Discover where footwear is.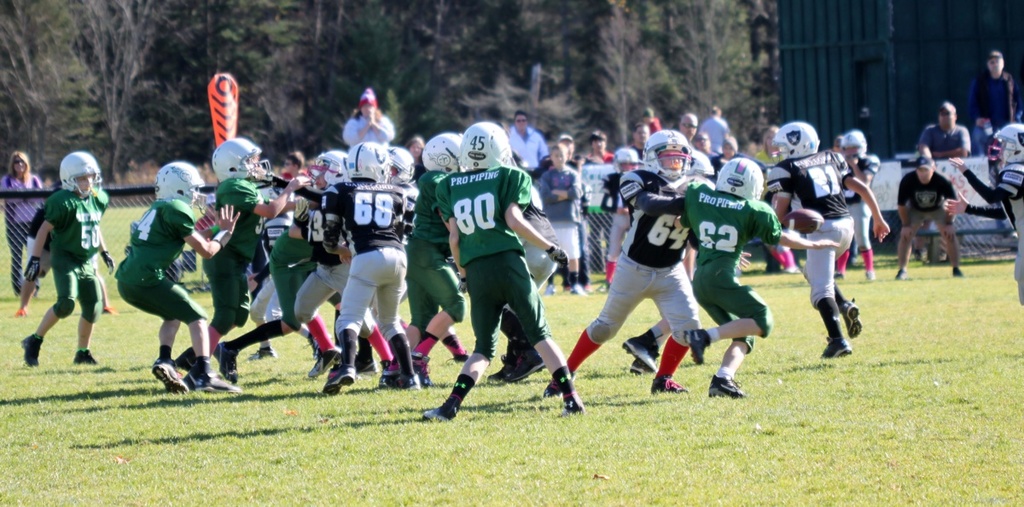
Discovered at box(705, 375, 745, 399).
